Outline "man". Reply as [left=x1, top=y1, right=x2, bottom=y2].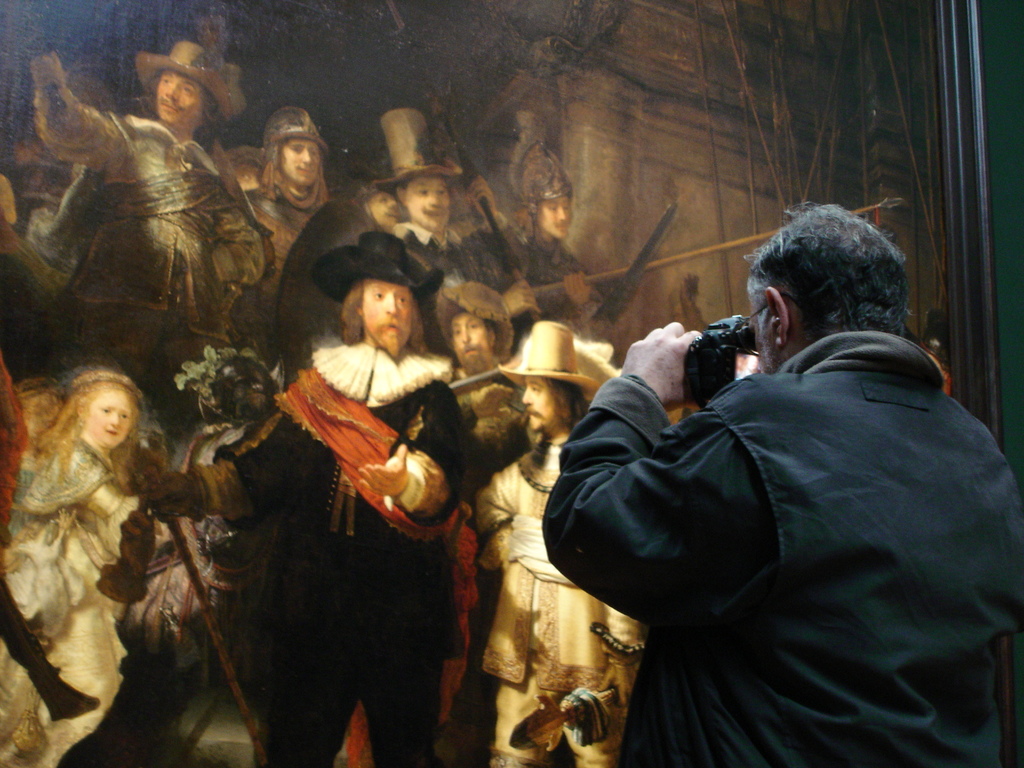
[left=118, top=230, right=476, bottom=767].
